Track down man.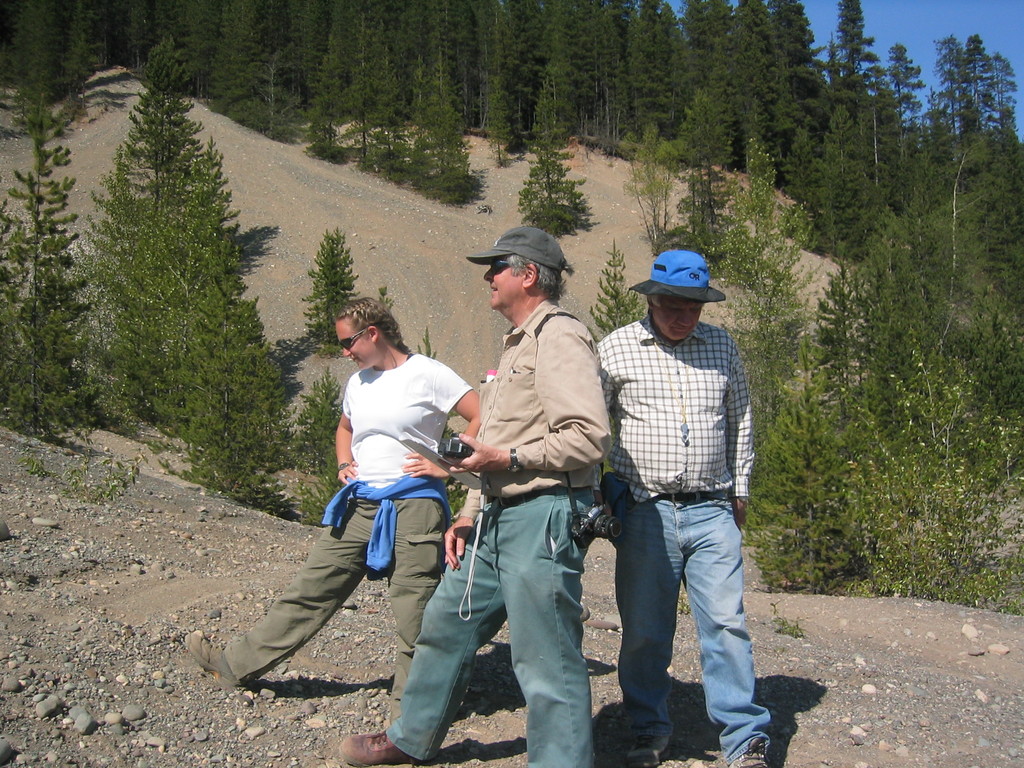
Tracked to [581, 230, 772, 745].
